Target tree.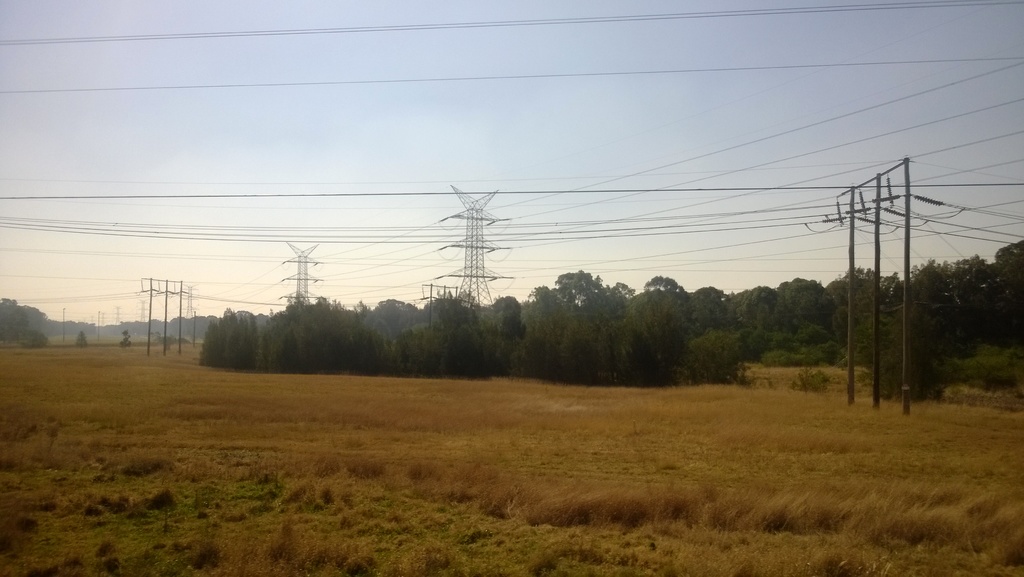
Target region: <region>116, 331, 130, 350</region>.
